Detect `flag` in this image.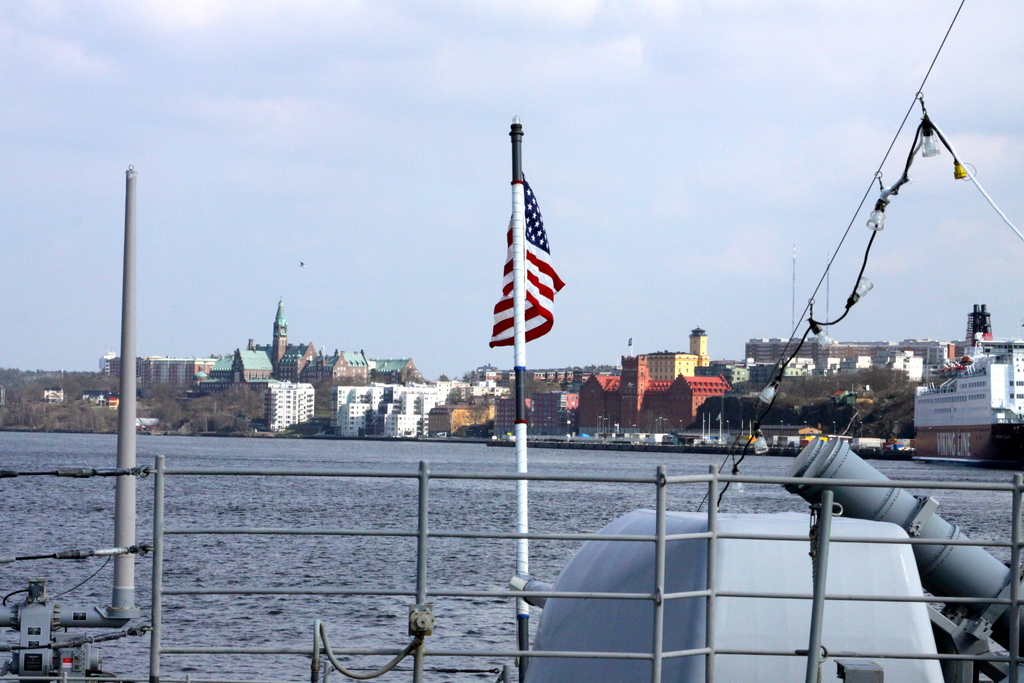
Detection: x1=486, y1=202, x2=570, y2=367.
